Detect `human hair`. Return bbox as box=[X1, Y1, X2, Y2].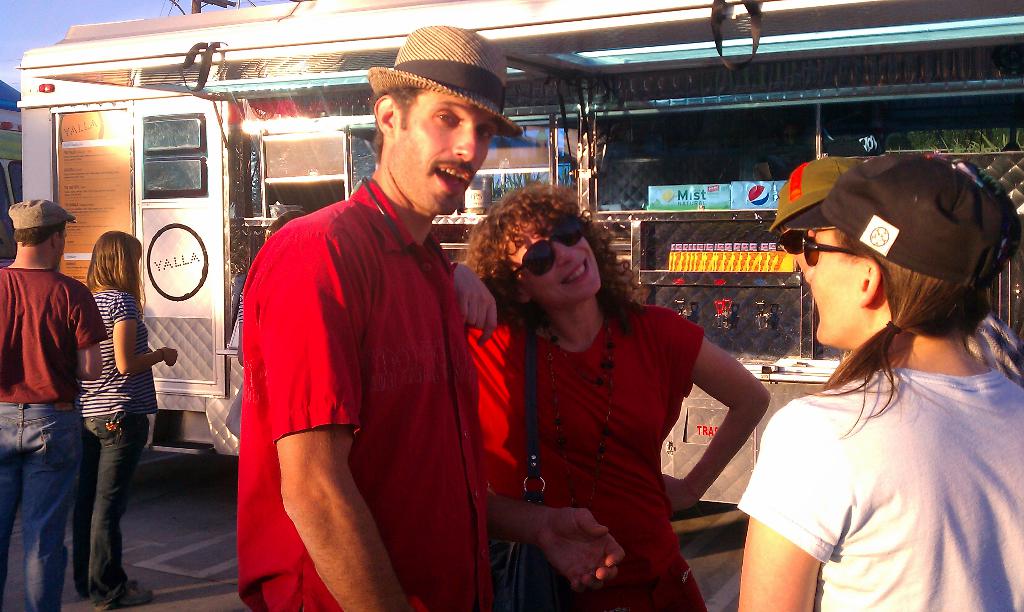
box=[86, 230, 144, 323].
